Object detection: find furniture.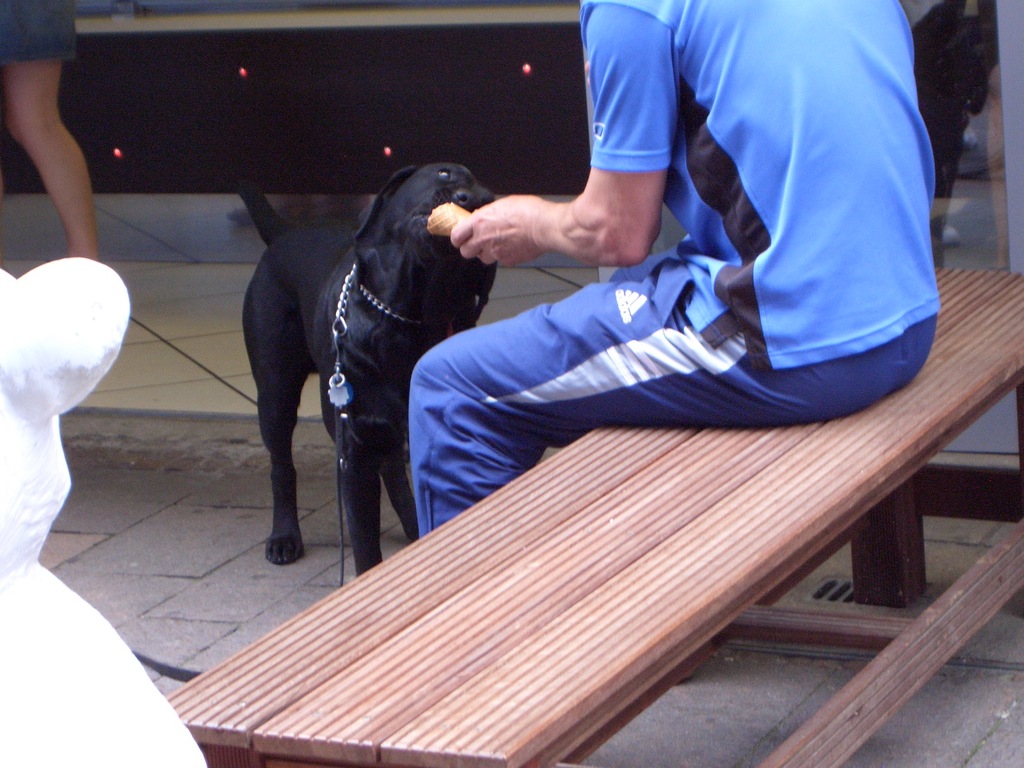
[159,256,1023,767].
